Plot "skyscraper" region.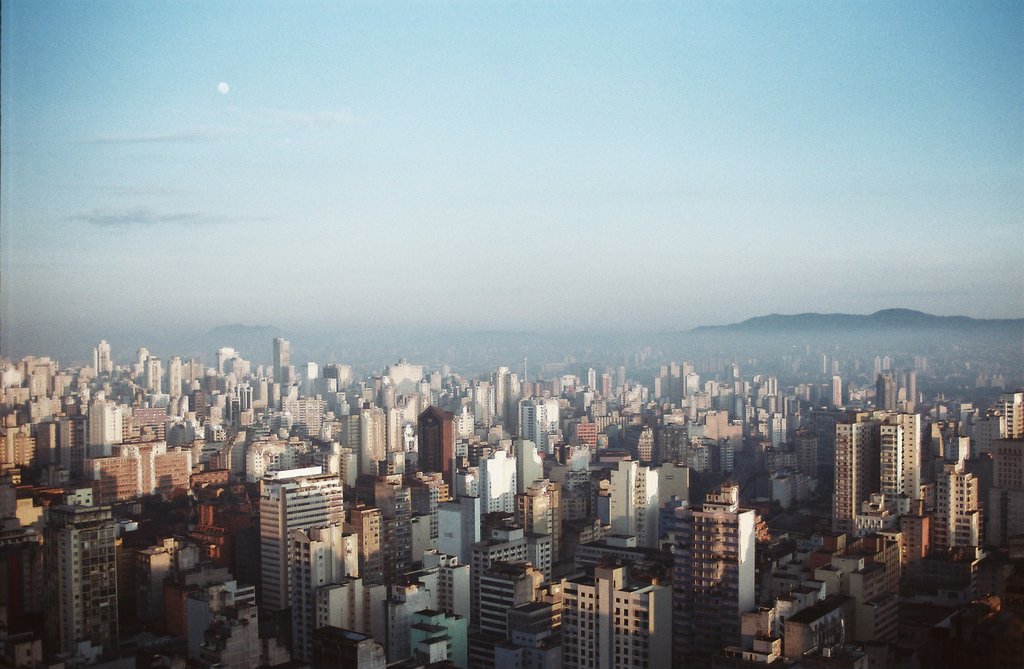
Plotted at {"x1": 982, "y1": 386, "x2": 1023, "y2": 562}.
